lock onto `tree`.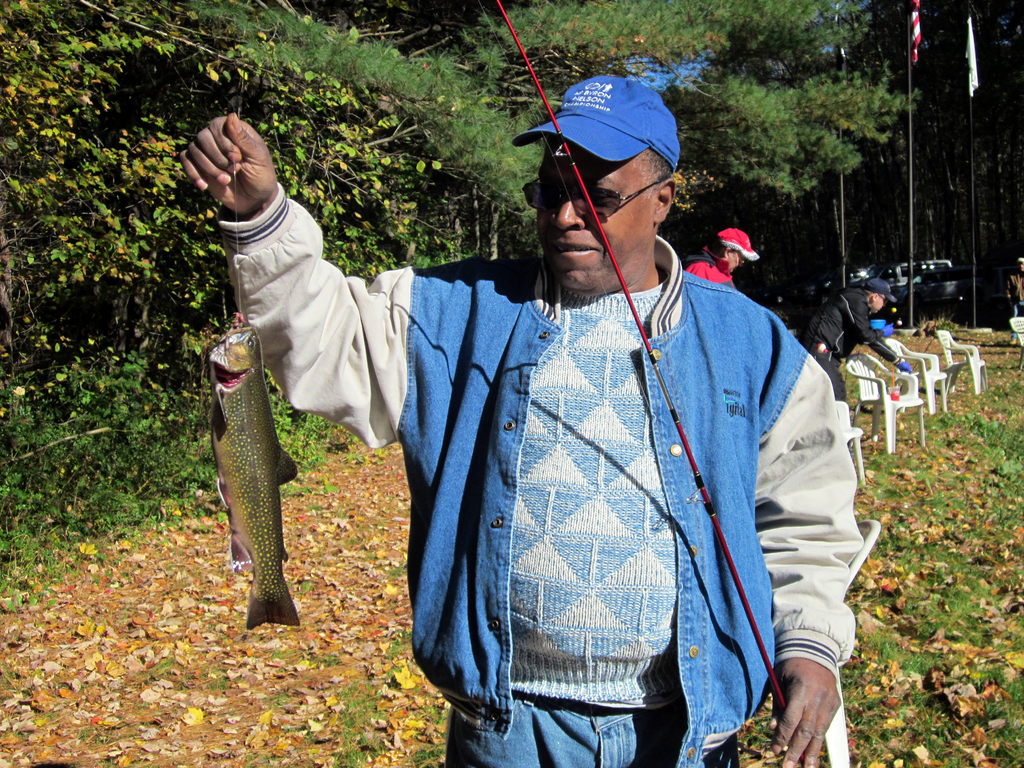
Locked: 0:0:173:348.
